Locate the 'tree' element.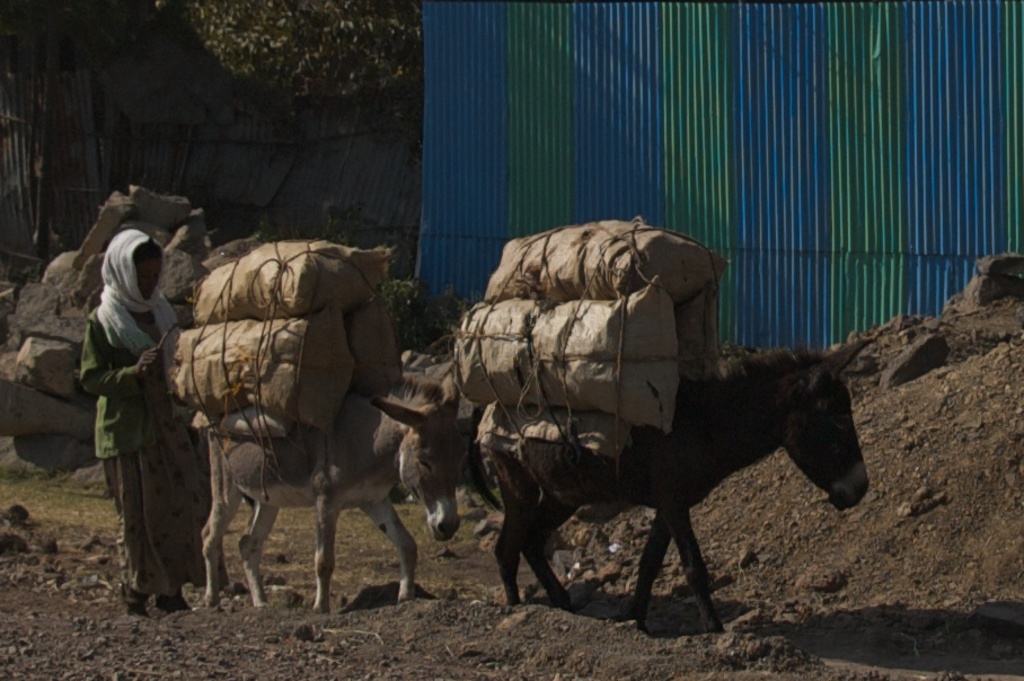
Element bbox: select_region(170, 0, 422, 122).
